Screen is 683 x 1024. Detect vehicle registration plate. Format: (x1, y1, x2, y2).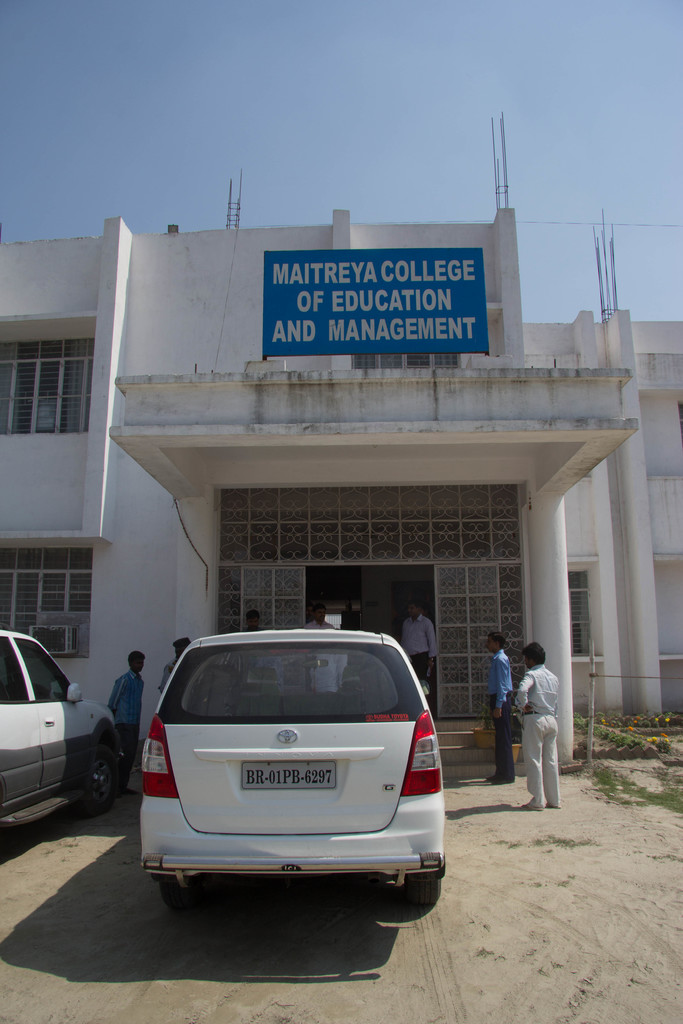
(241, 759, 337, 792).
